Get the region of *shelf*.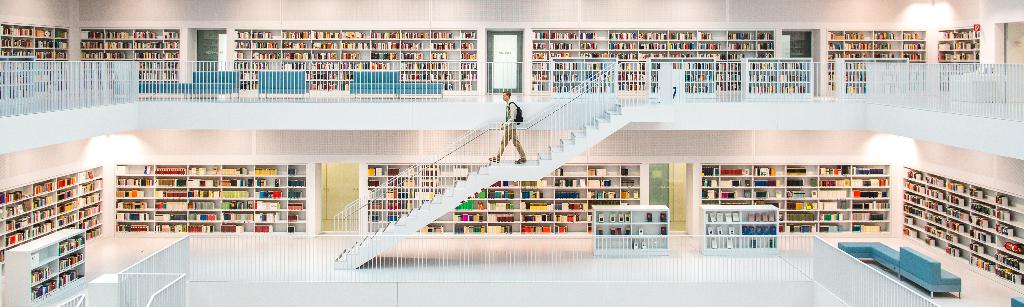
detection(257, 222, 267, 236).
